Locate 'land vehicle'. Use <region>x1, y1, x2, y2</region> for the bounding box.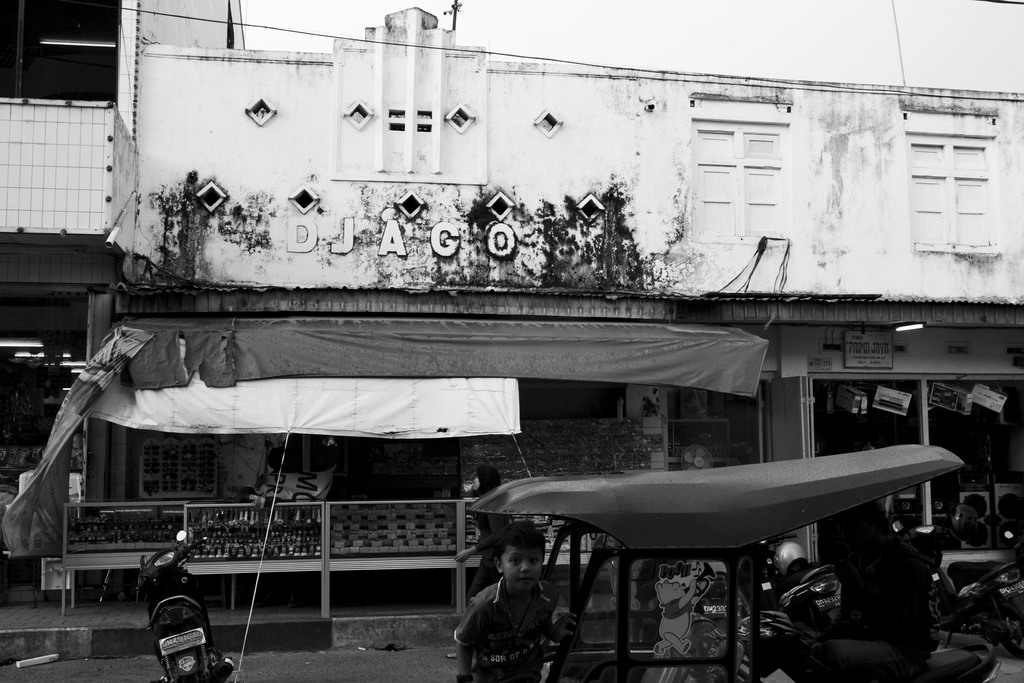
<region>893, 495, 1023, 659</region>.
